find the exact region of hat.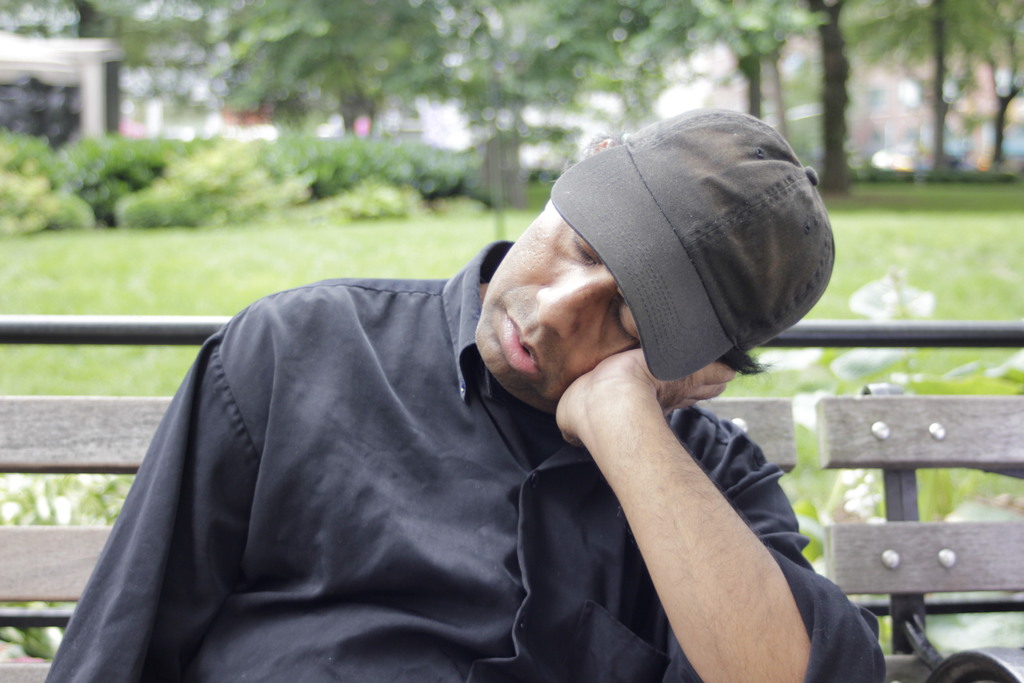
Exact region: crop(545, 108, 834, 383).
